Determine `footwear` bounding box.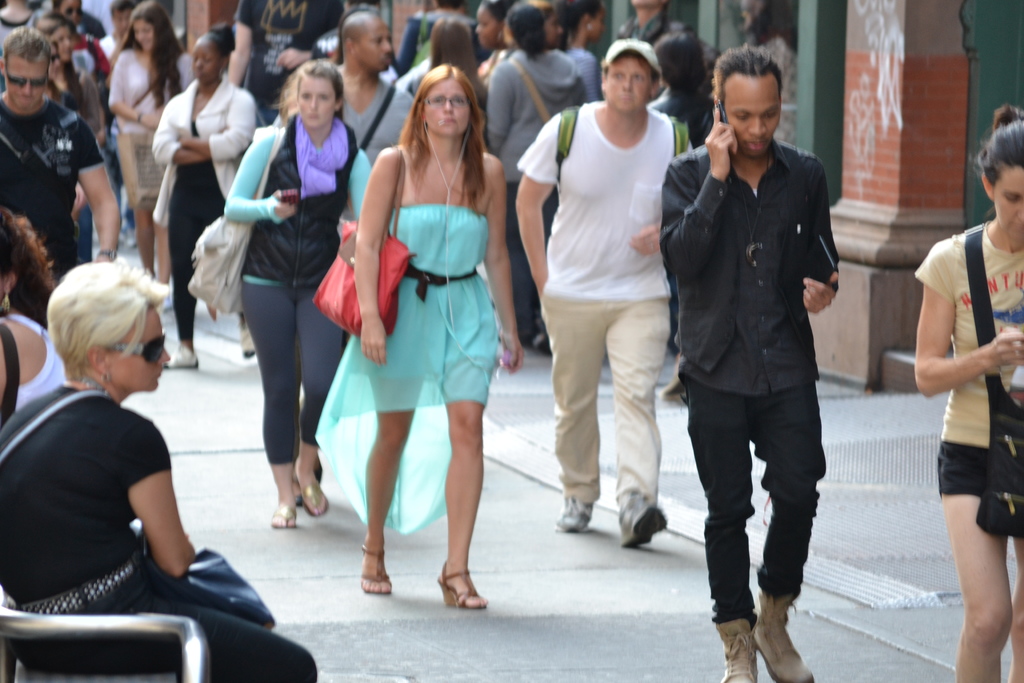
Determined: [x1=621, y1=494, x2=667, y2=550].
